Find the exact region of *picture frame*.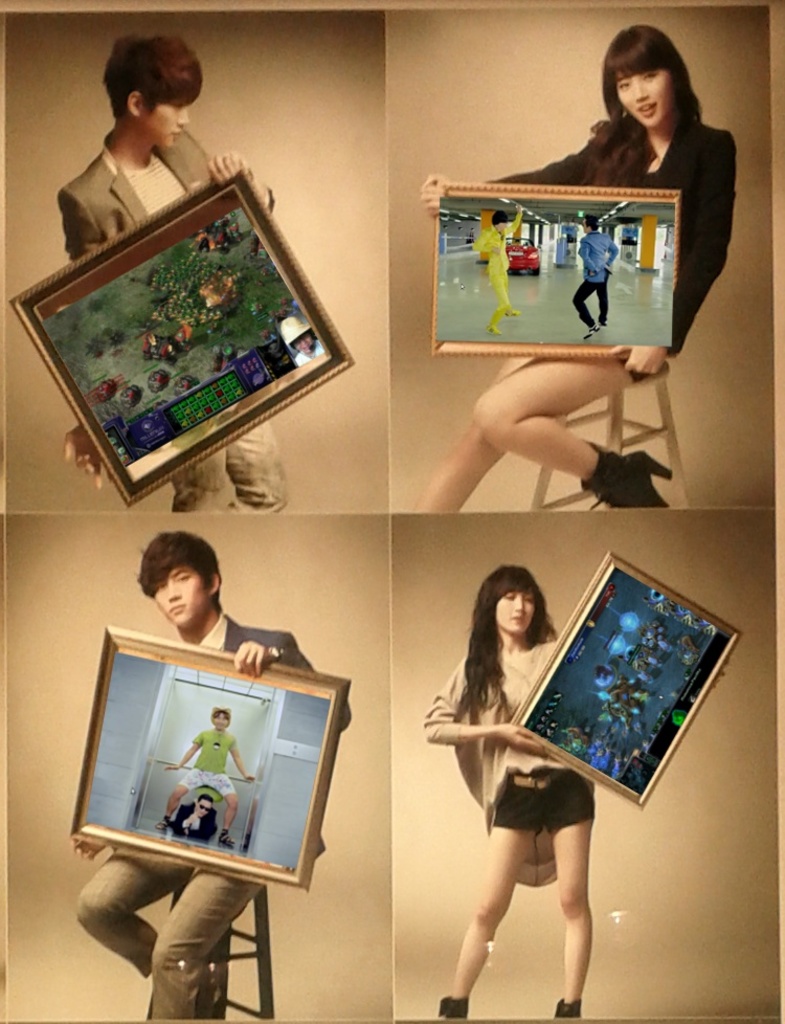
Exact region: x1=508, y1=547, x2=742, y2=809.
